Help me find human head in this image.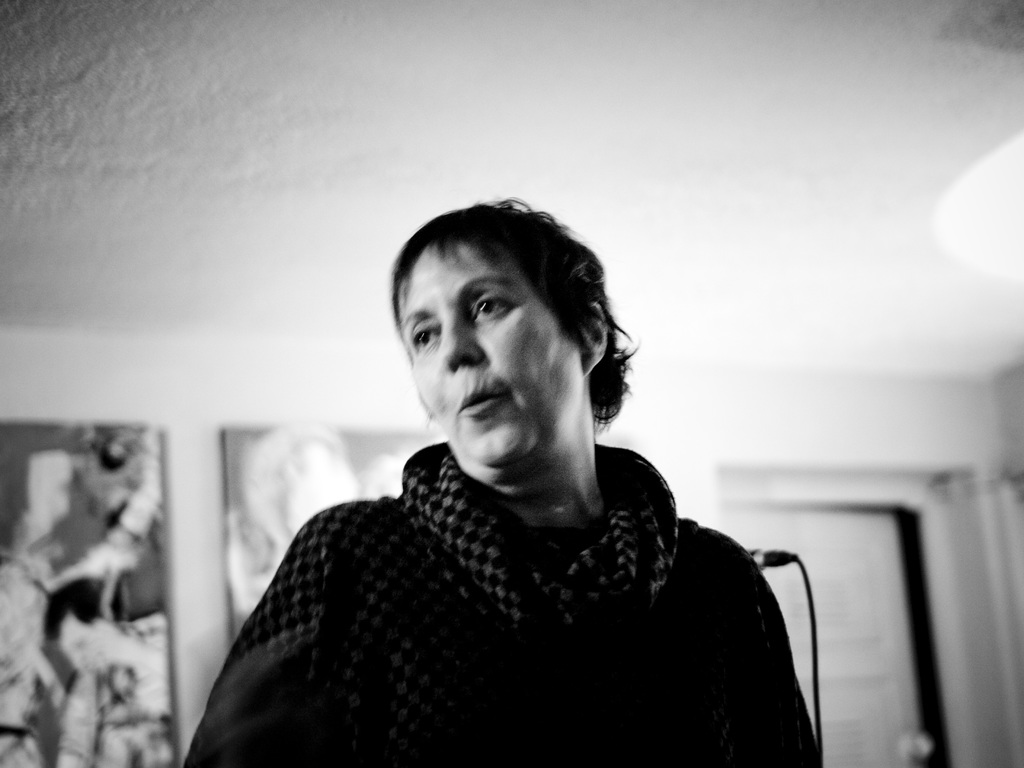
Found it: {"left": 384, "top": 195, "right": 640, "bottom": 459}.
